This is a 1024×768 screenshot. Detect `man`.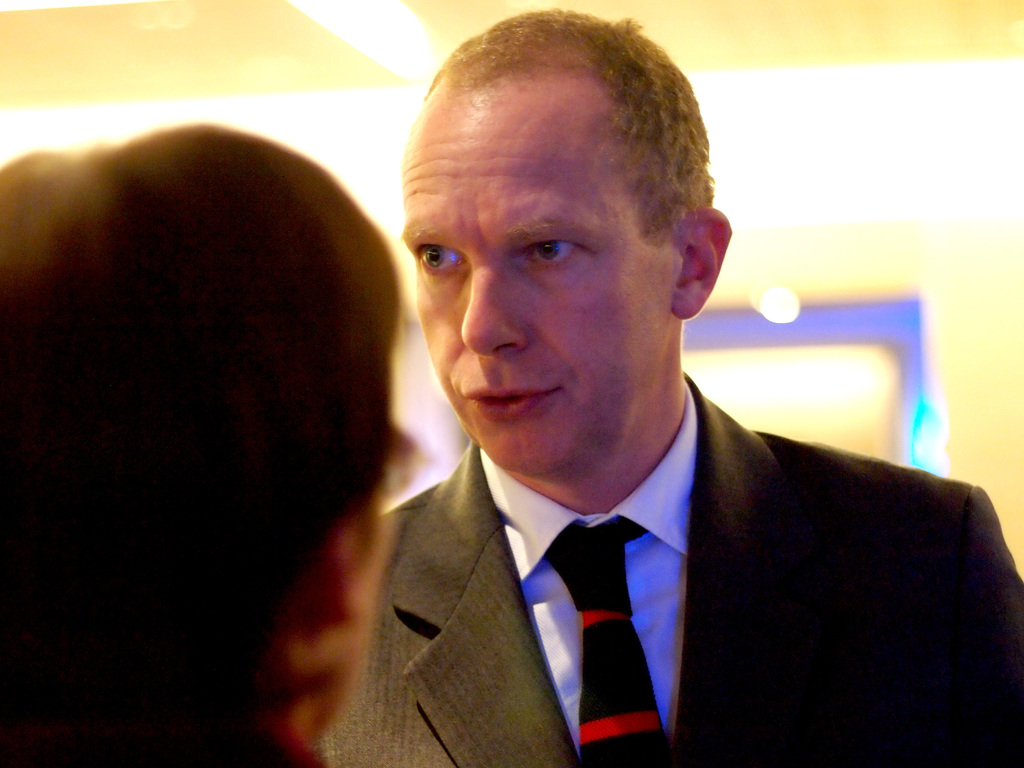
259:56:999:756.
